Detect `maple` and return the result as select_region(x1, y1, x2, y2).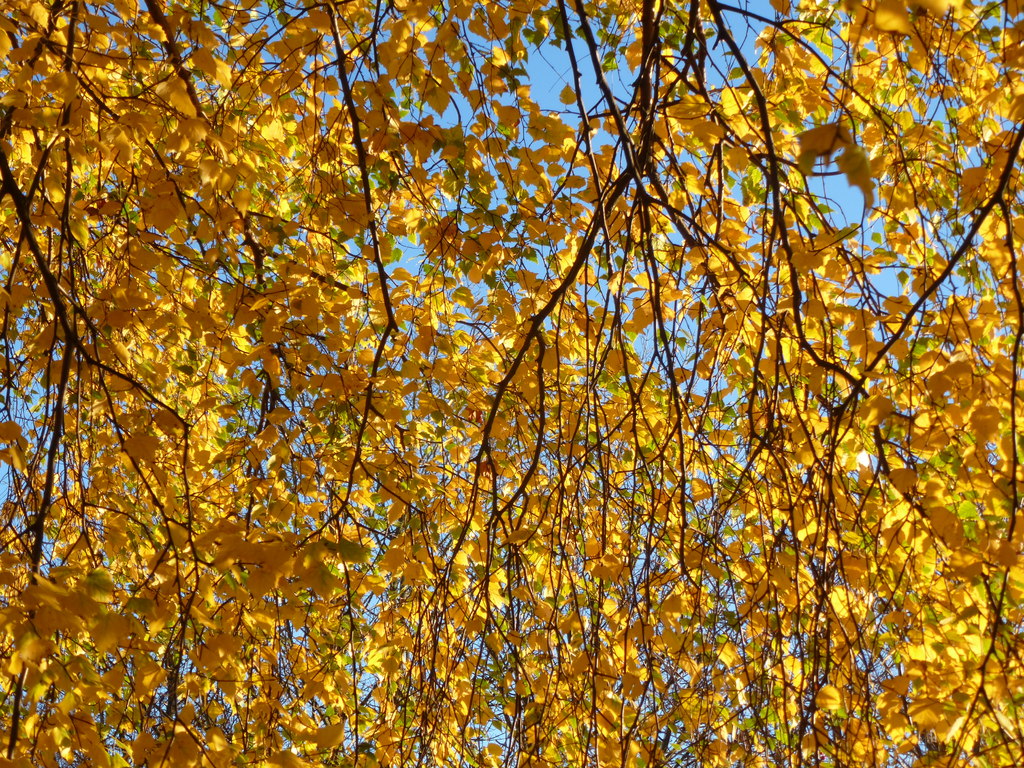
select_region(6, 11, 1023, 767).
